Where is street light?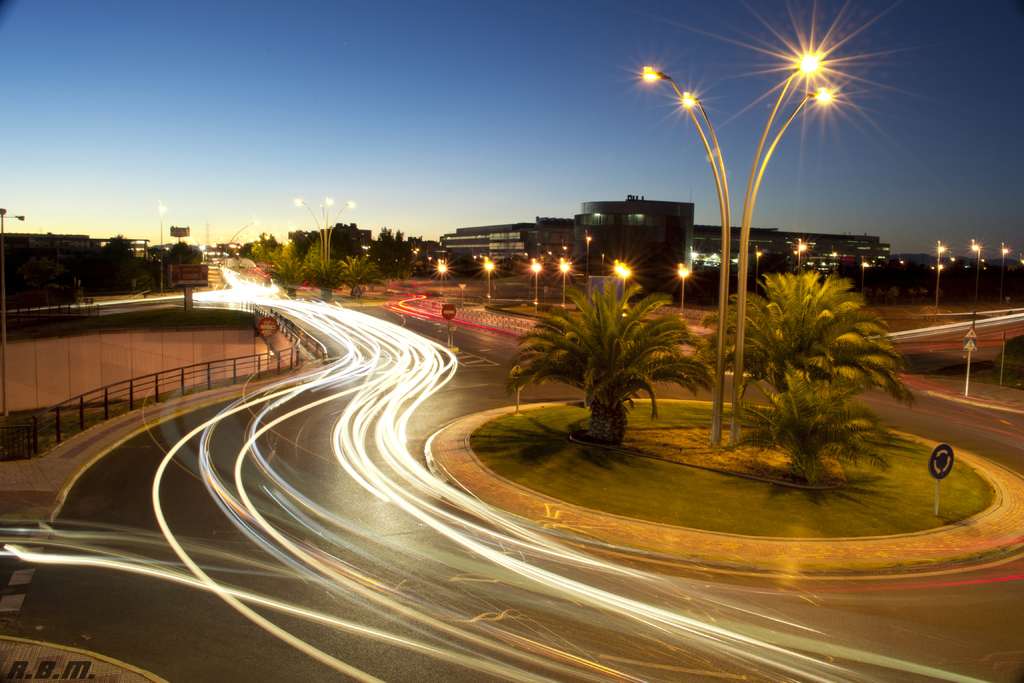
bbox(794, 236, 817, 279).
